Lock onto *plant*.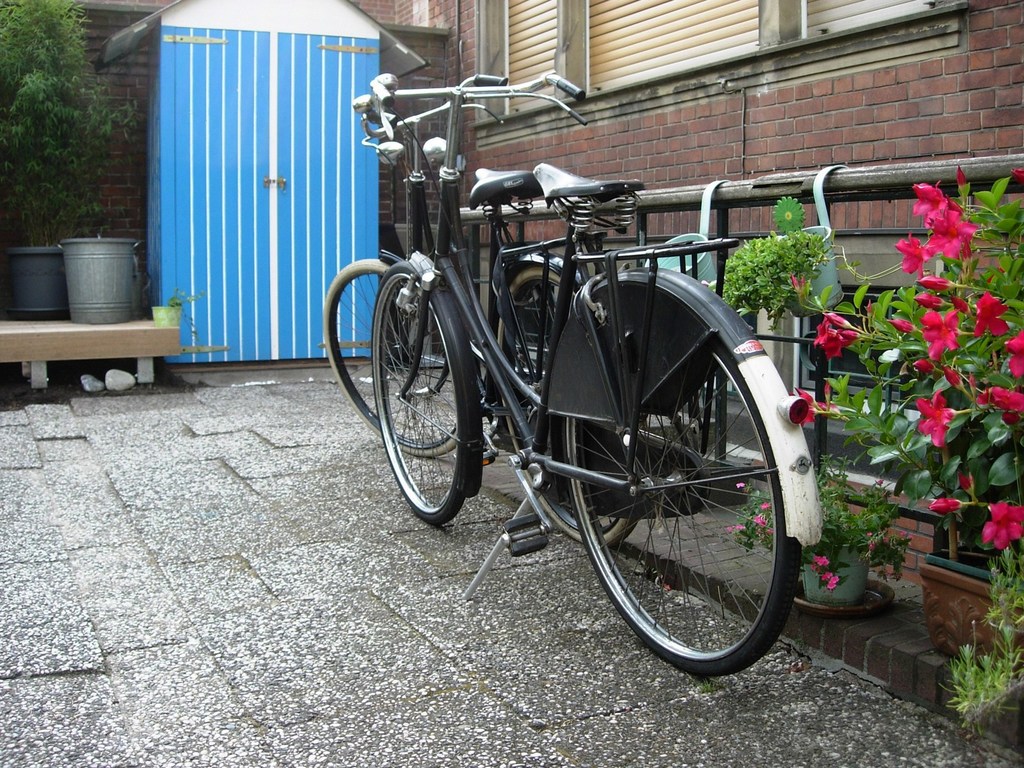
Locked: [x1=939, y1=634, x2=1023, y2=737].
